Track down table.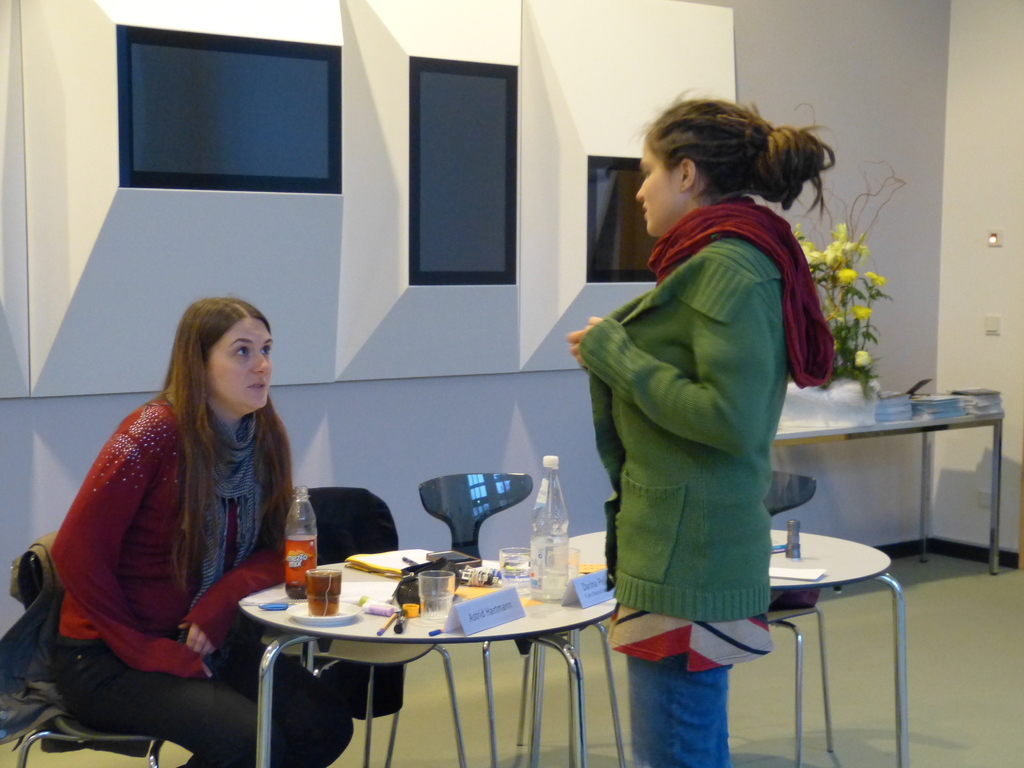
Tracked to select_region(773, 520, 915, 763).
